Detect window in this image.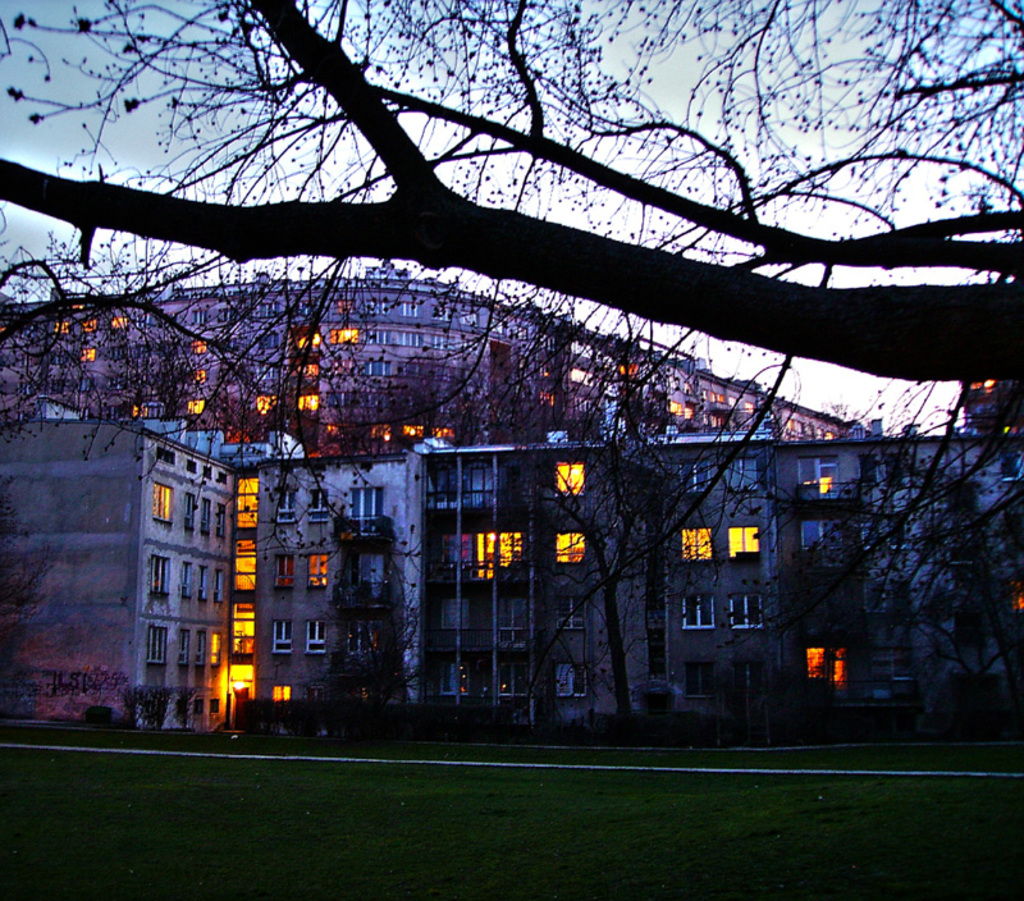
Detection: detection(728, 530, 759, 561).
